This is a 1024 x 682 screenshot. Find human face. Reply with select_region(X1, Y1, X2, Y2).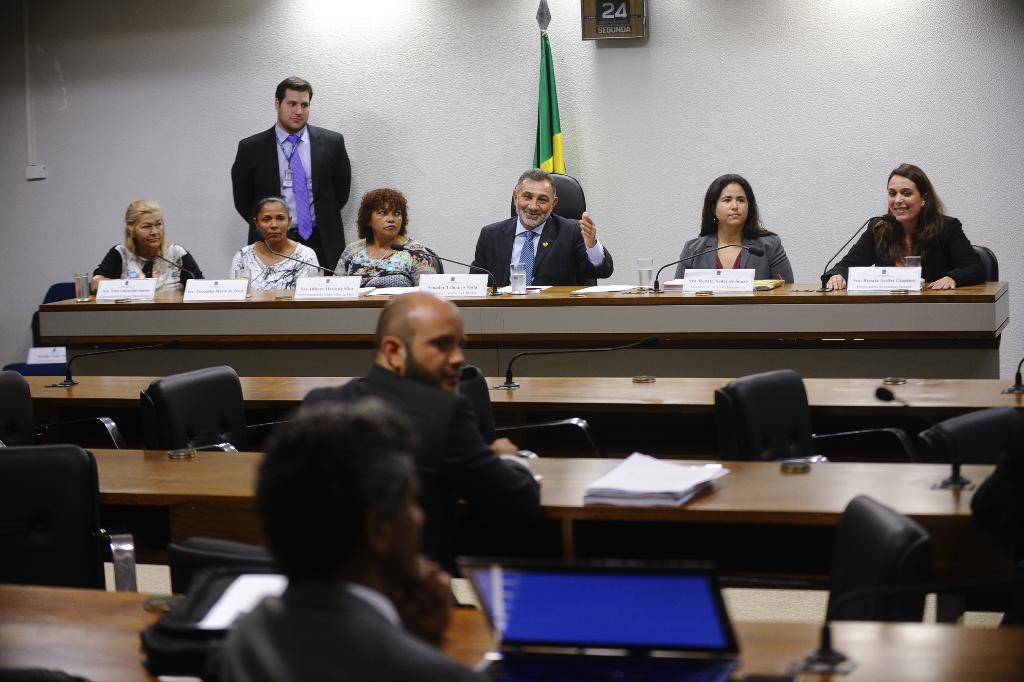
select_region(134, 215, 160, 252).
